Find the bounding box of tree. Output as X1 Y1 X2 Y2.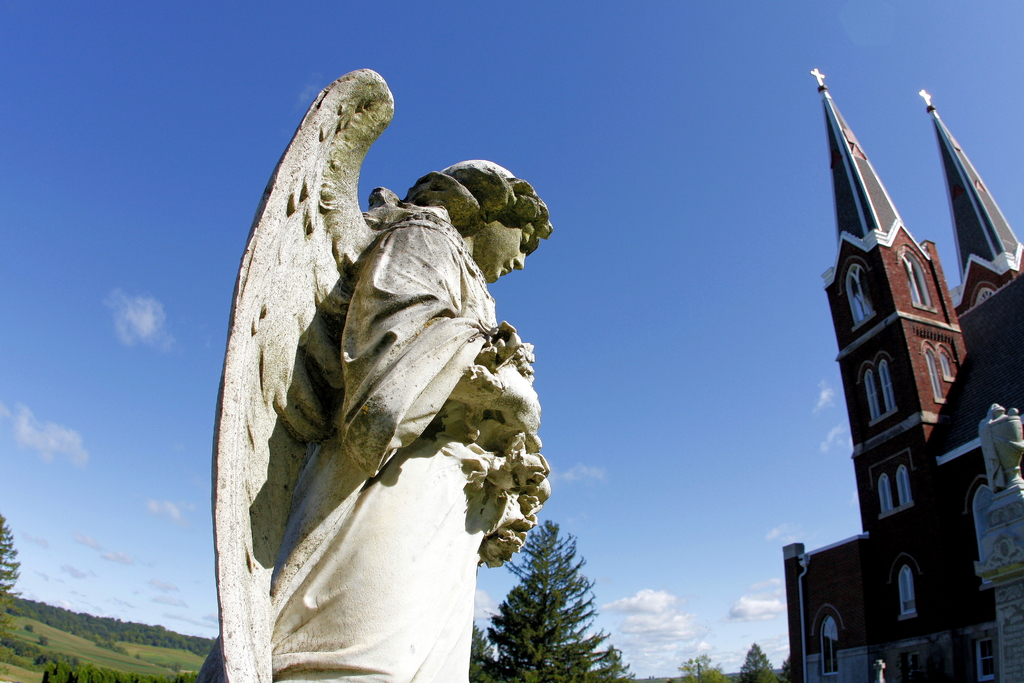
460 518 635 682.
